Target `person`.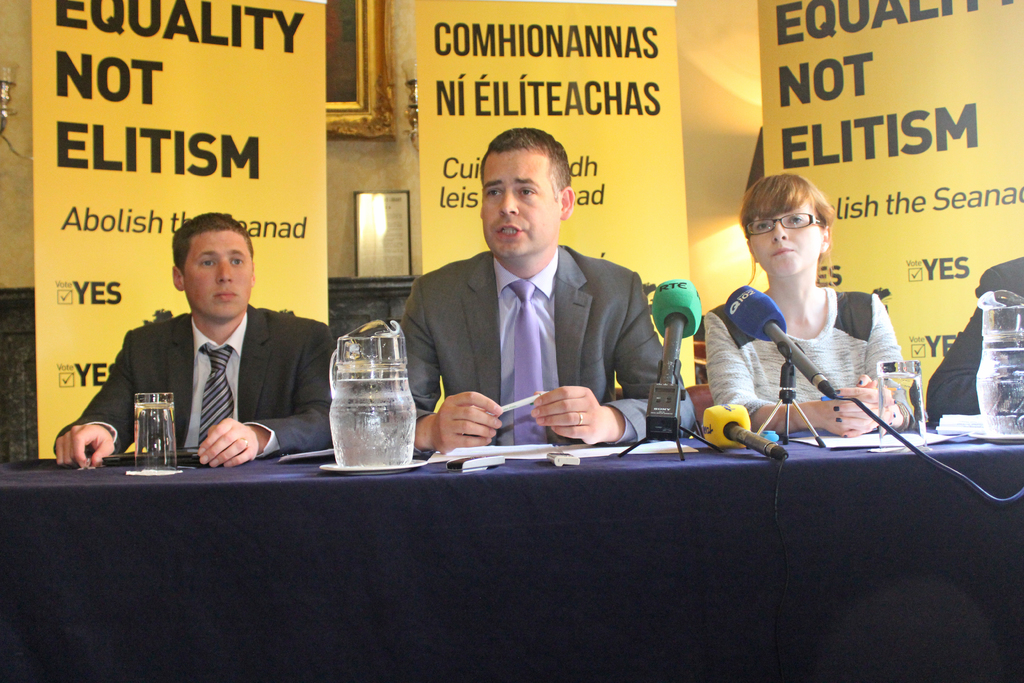
Target region: select_region(50, 212, 340, 470).
